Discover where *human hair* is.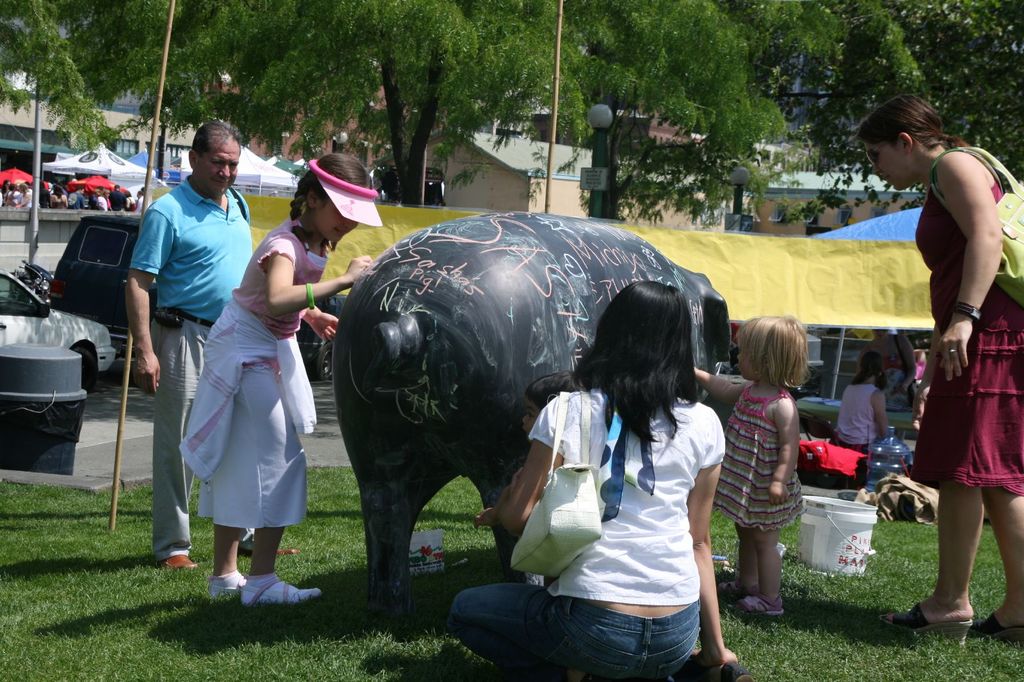
Discovered at locate(291, 152, 381, 241).
